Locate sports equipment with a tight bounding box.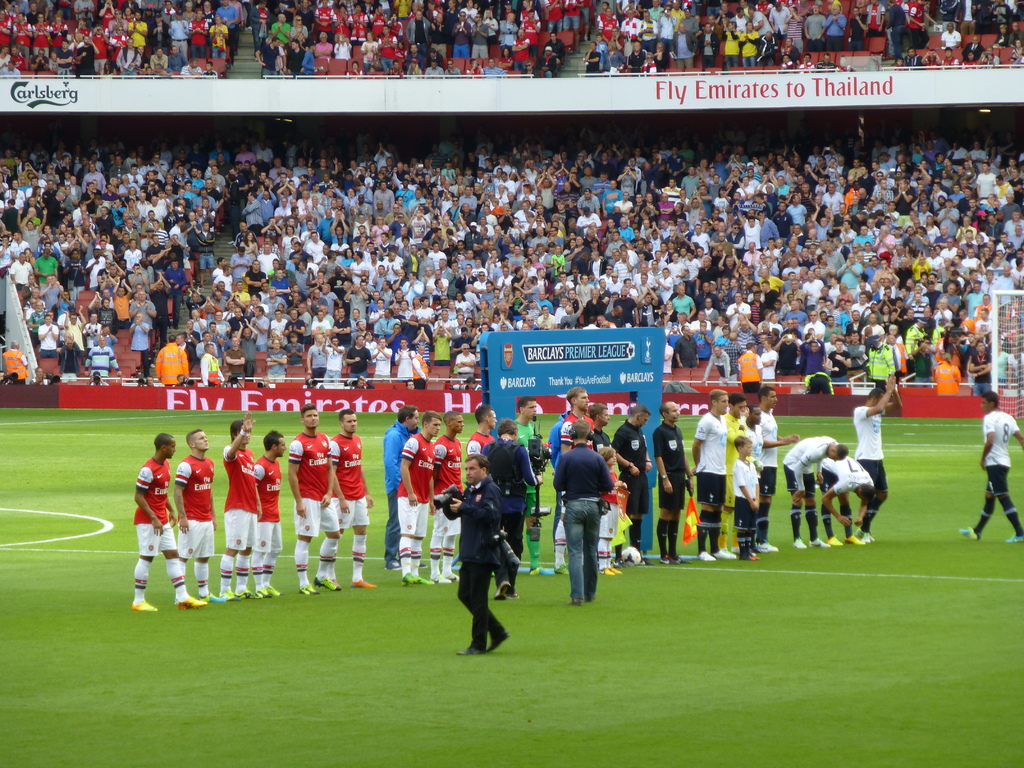
l=1007, t=536, r=1023, b=547.
